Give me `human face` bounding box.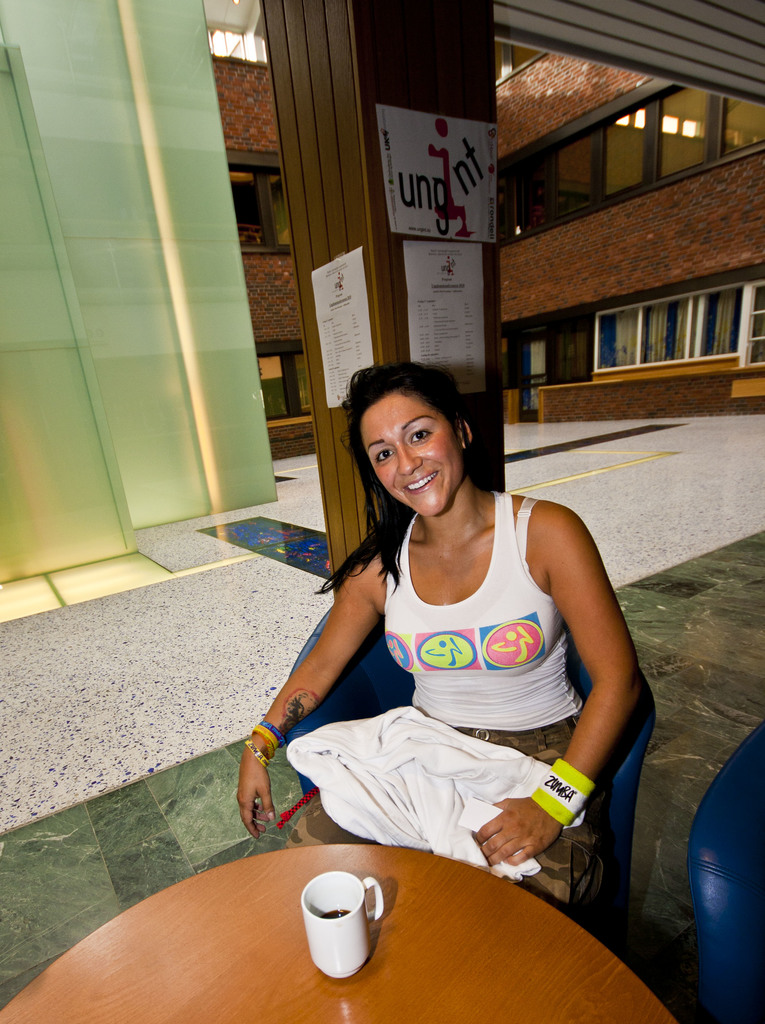
bbox=[359, 389, 465, 515].
